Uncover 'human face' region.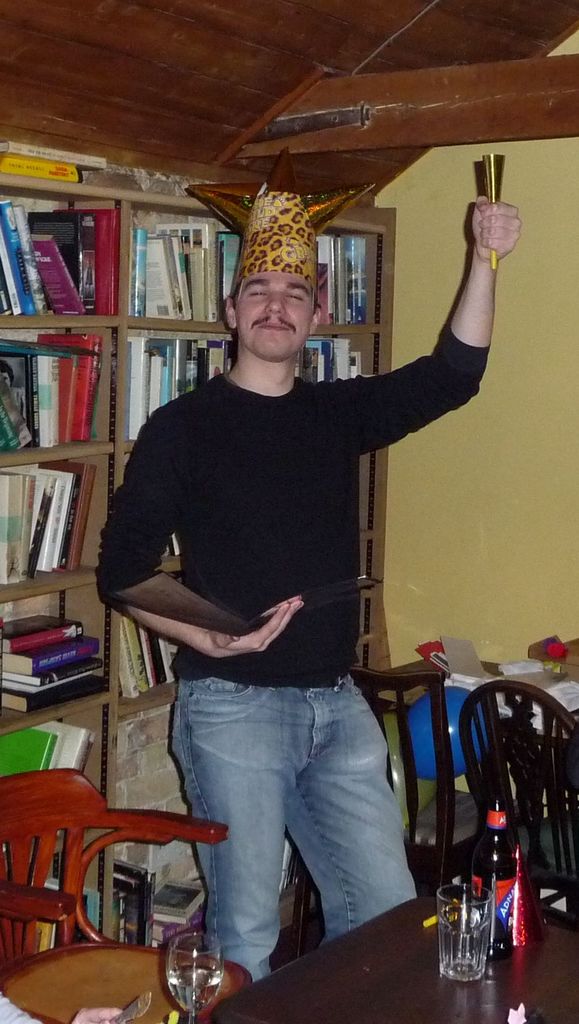
Uncovered: Rect(230, 264, 314, 362).
